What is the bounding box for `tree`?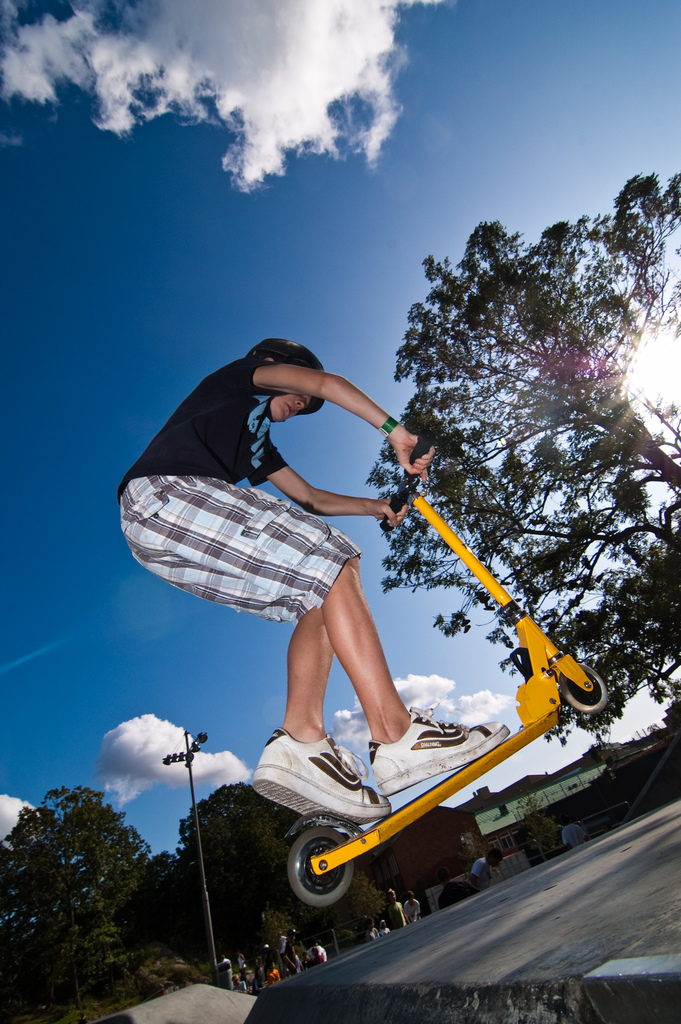
(361,168,680,676).
